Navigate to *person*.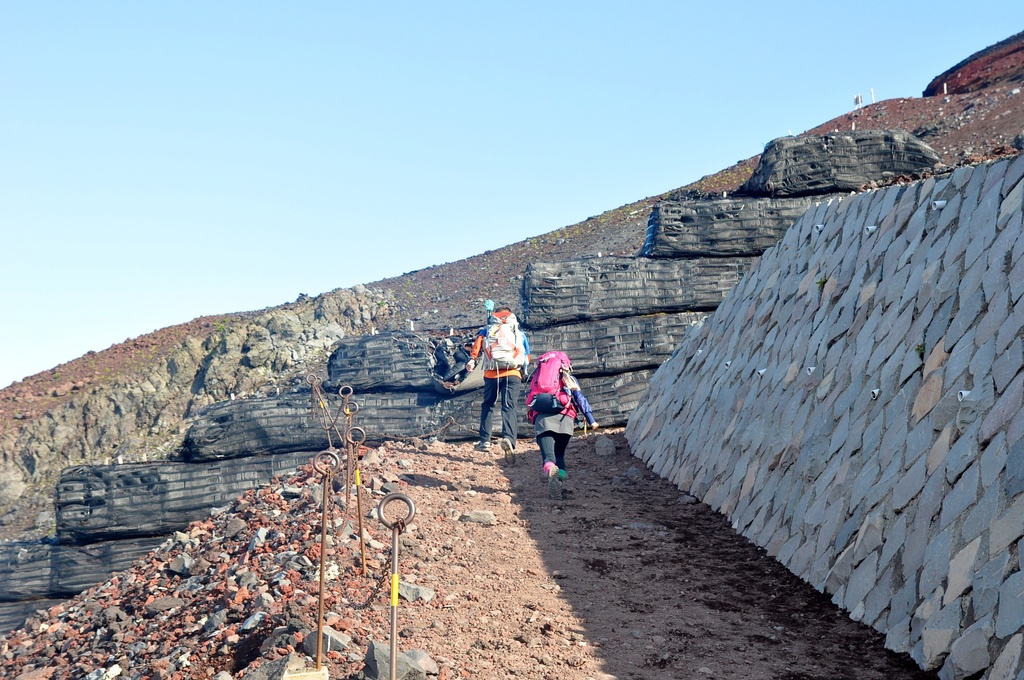
Navigation target: [x1=537, y1=345, x2=600, y2=493].
